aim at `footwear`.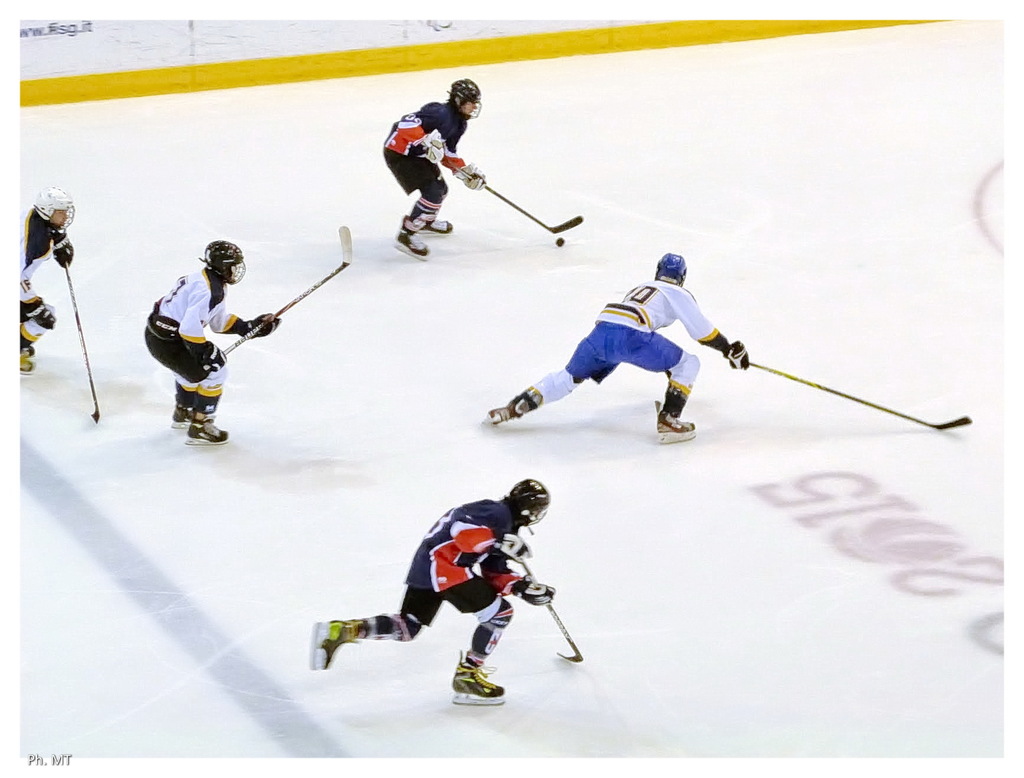
Aimed at x1=307 y1=618 x2=363 y2=679.
